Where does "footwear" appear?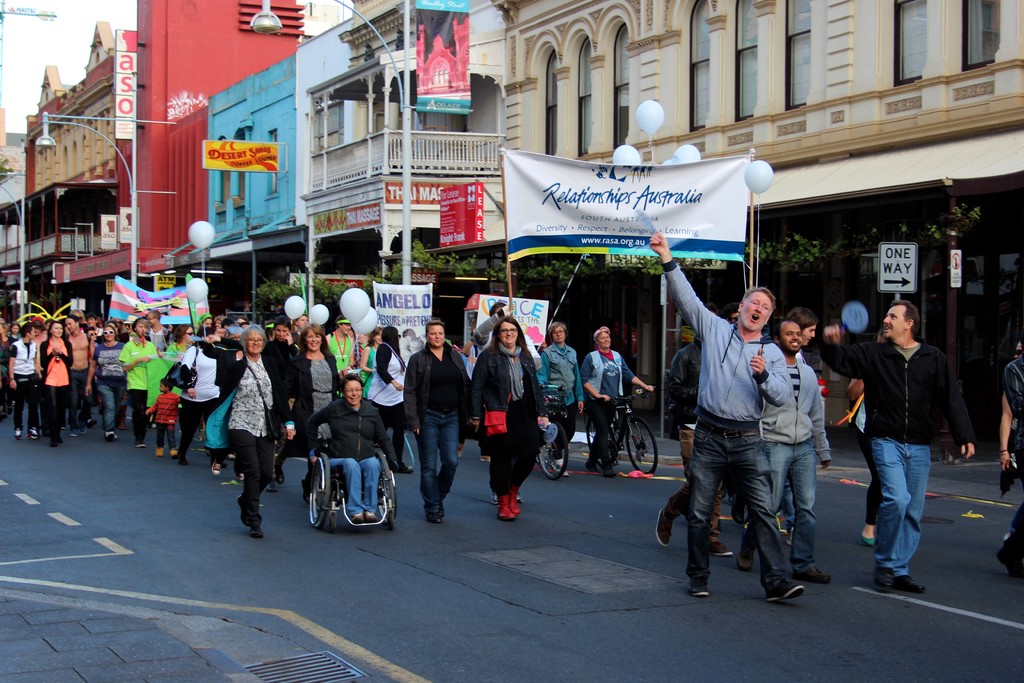
Appears at x1=240, y1=493, x2=248, y2=530.
